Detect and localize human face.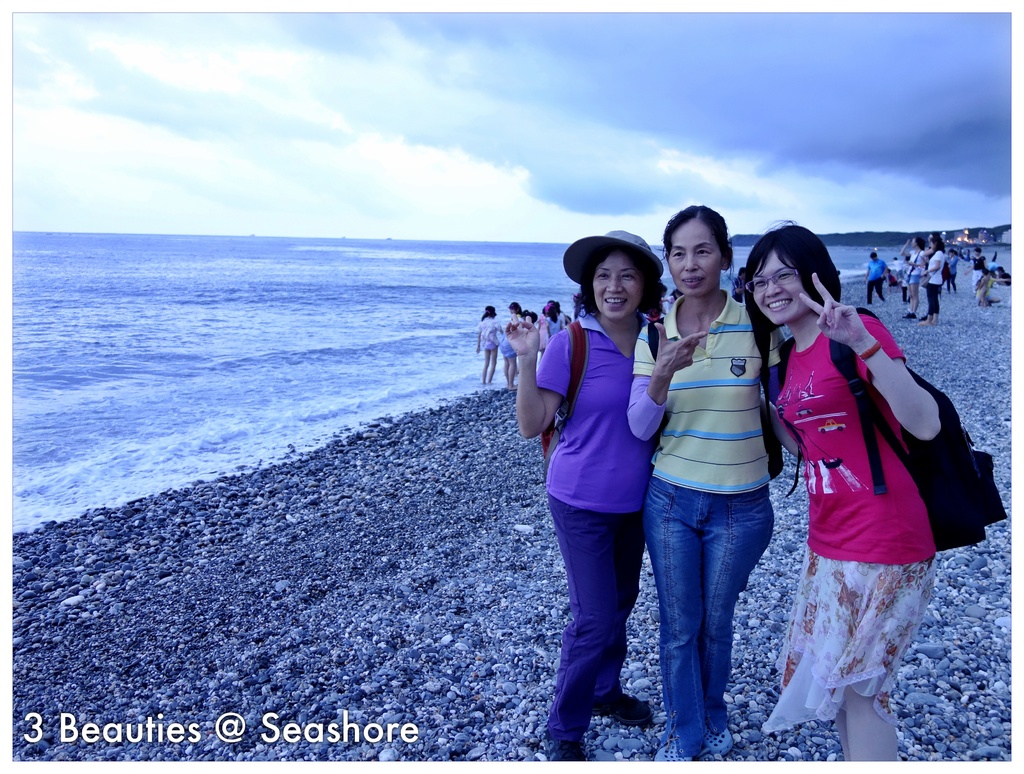
Localized at {"left": 909, "top": 239, "right": 920, "bottom": 248}.
